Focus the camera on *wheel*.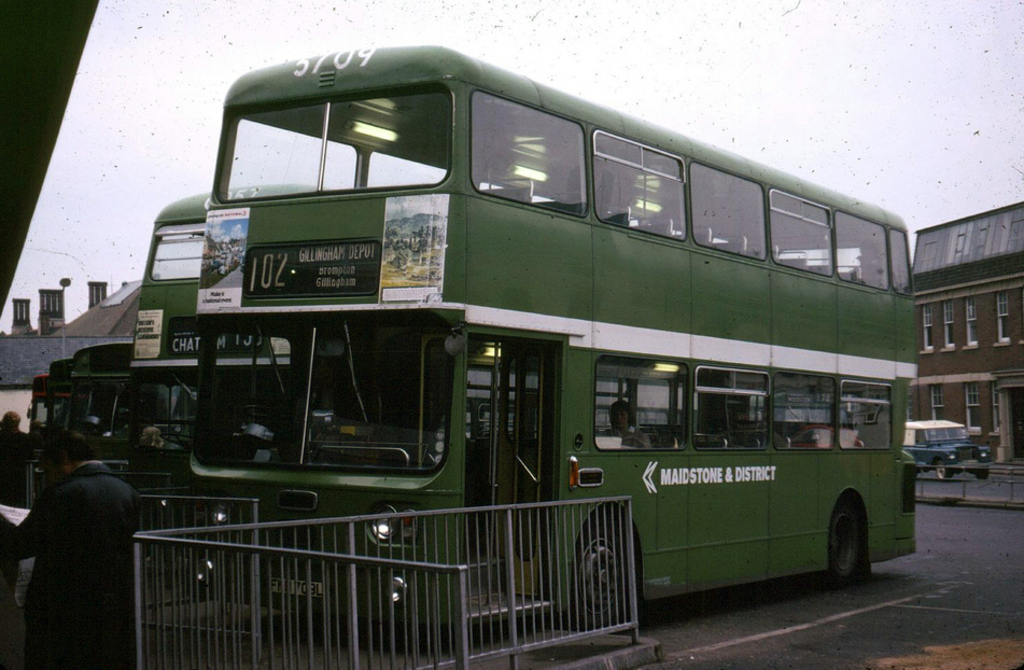
Focus region: {"x1": 936, "y1": 459, "x2": 951, "y2": 478}.
